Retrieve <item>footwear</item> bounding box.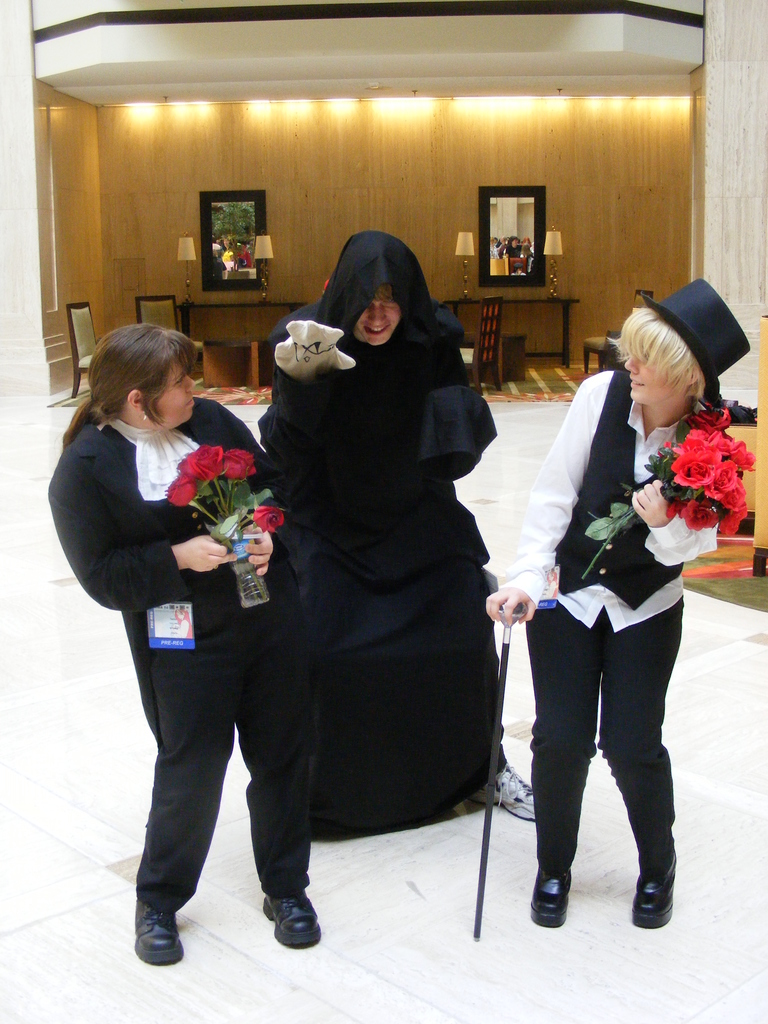
Bounding box: (left=263, top=886, right=319, bottom=942).
